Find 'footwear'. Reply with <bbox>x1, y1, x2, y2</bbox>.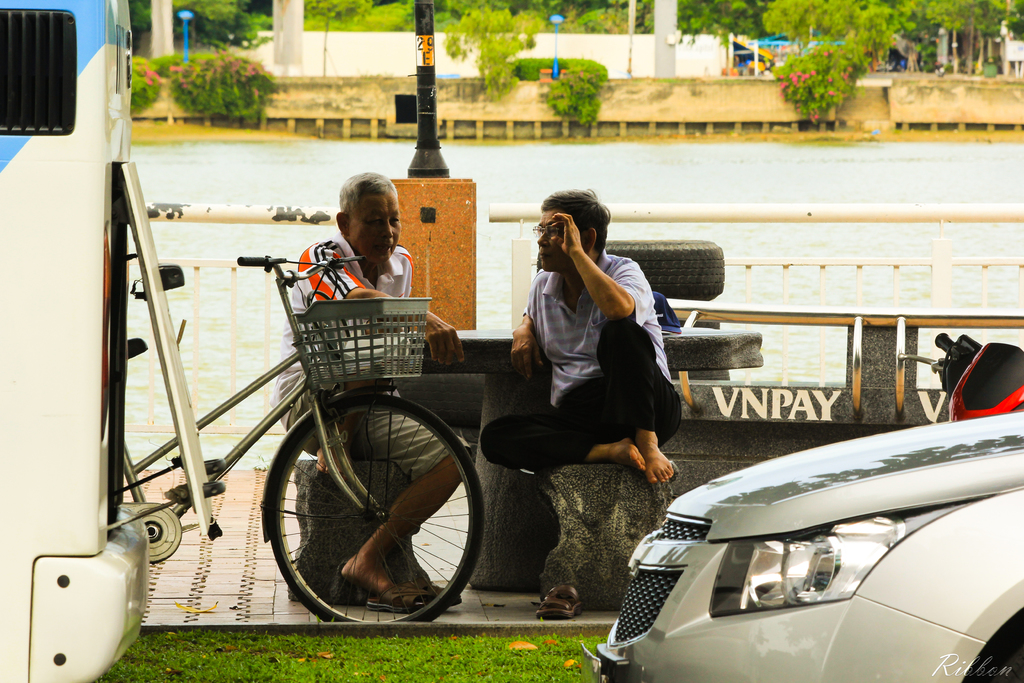
<bbox>538, 585, 580, 623</bbox>.
